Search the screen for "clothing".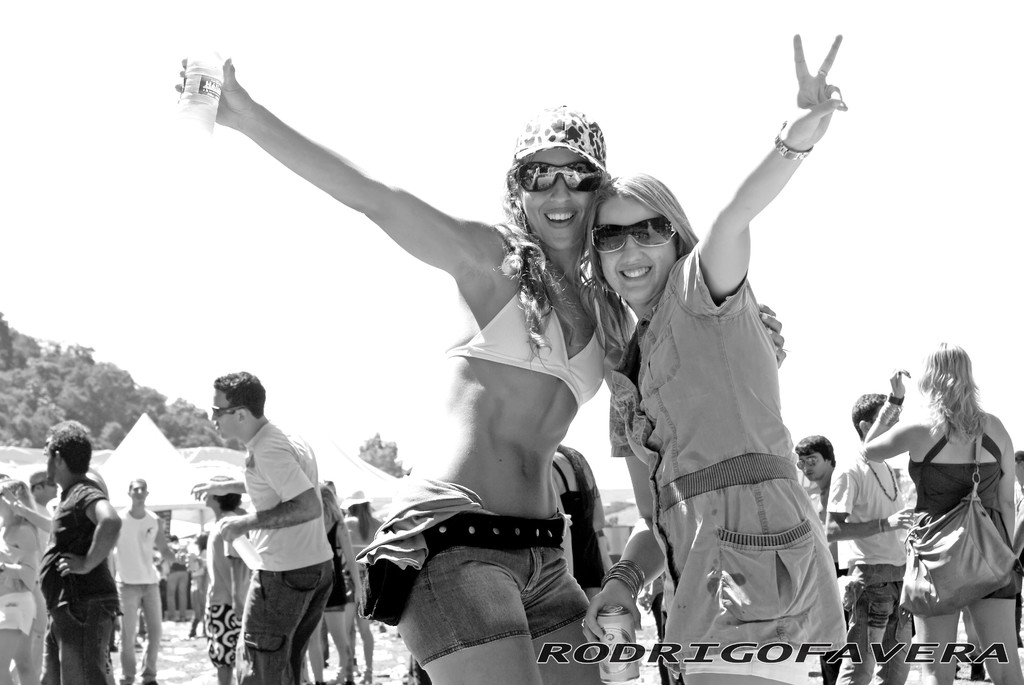
Found at bbox=[548, 445, 608, 592].
